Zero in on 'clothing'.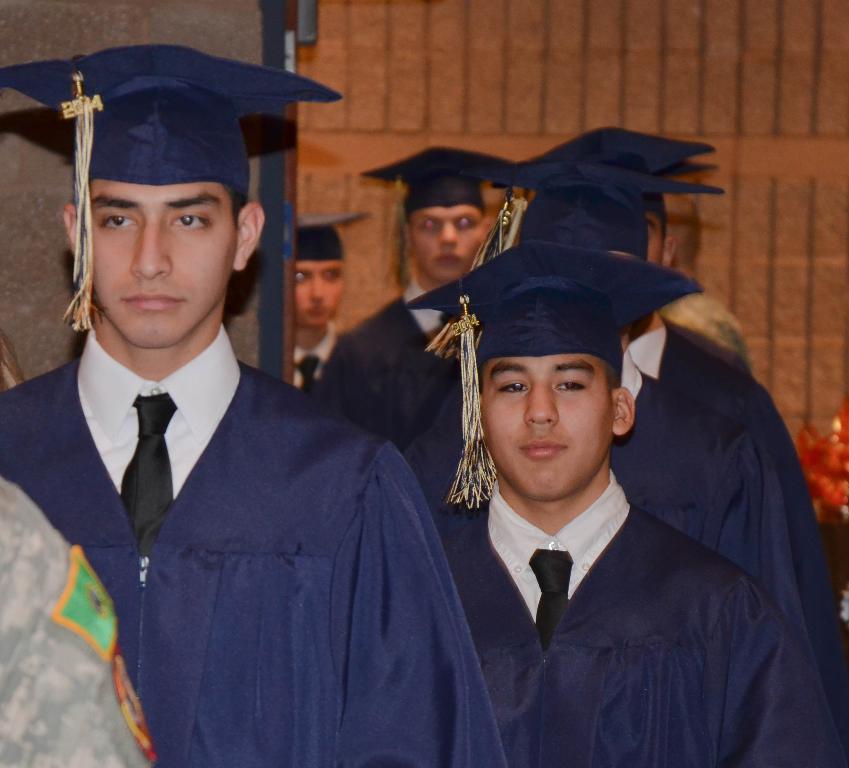
Zeroed in: 400 326 833 680.
